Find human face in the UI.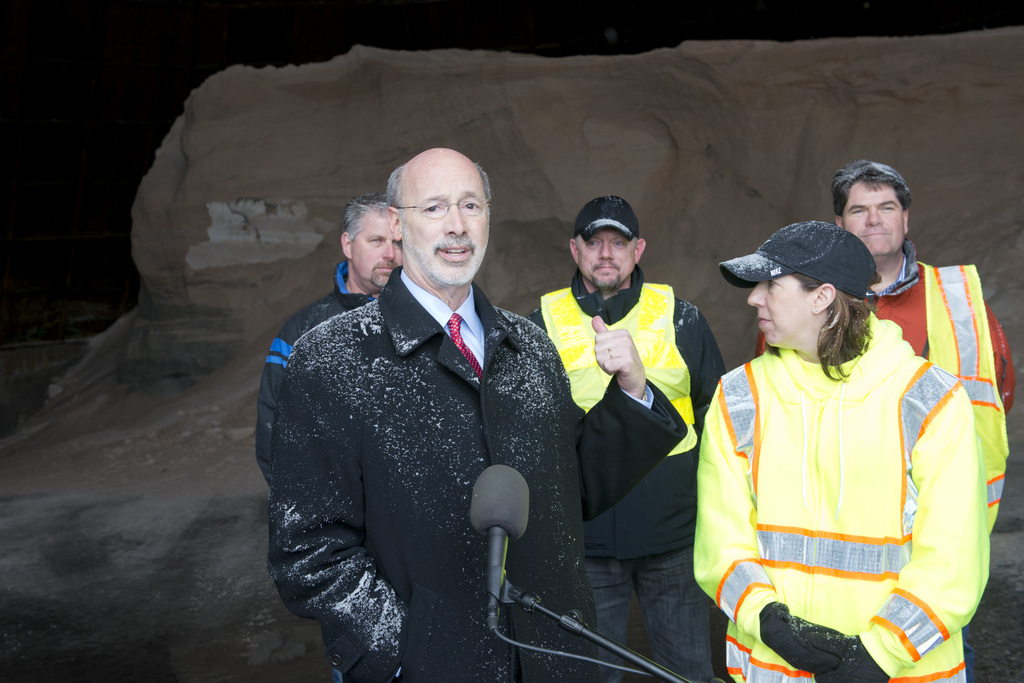
UI element at <bbox>401, 157, 490, 284</bbox>.
